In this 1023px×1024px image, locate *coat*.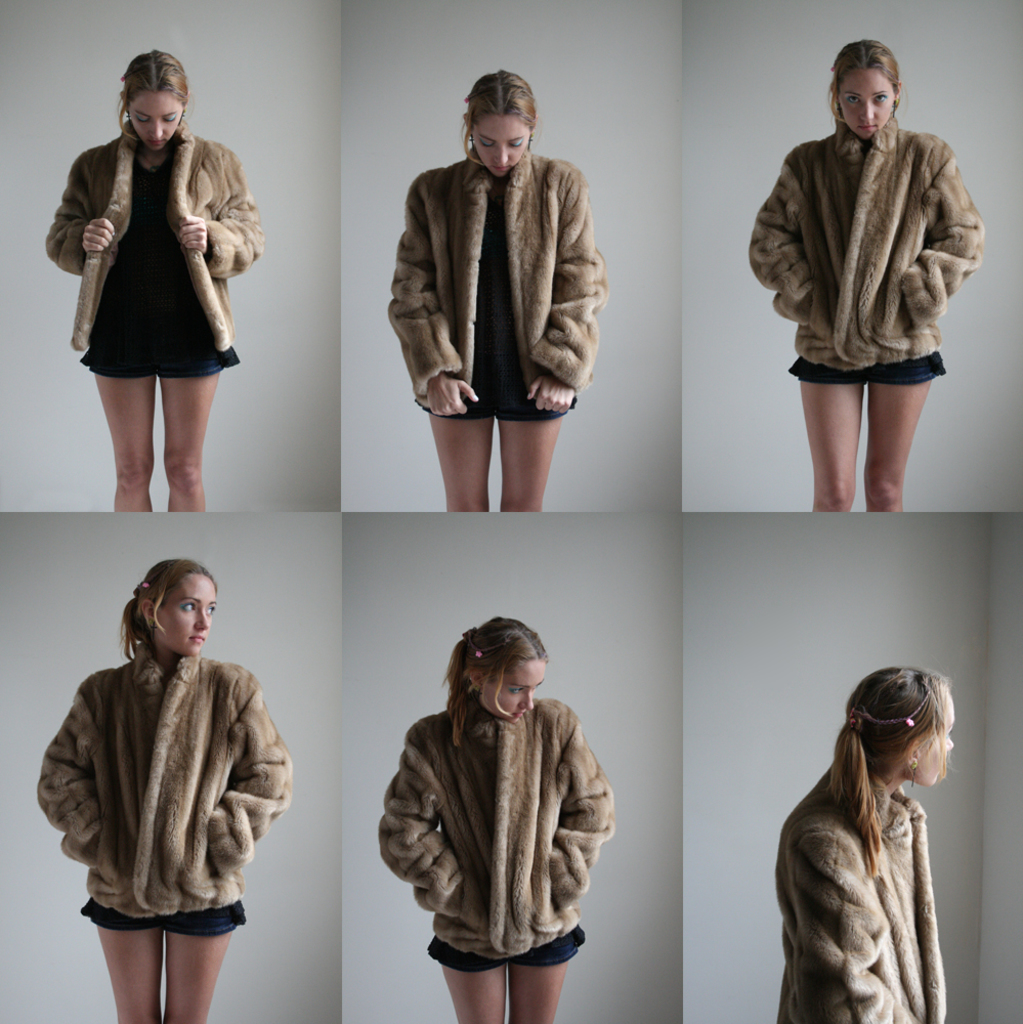
Bounding box: [366,701,623,958].
